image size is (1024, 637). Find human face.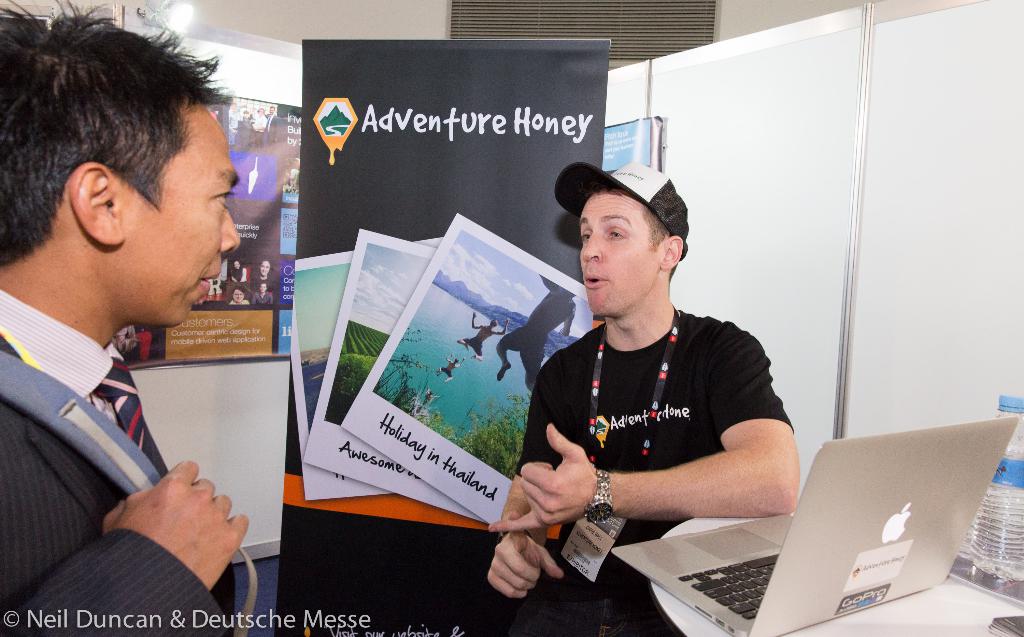
pyautogui.locateOnScreen(259, 262, 270, 276).
